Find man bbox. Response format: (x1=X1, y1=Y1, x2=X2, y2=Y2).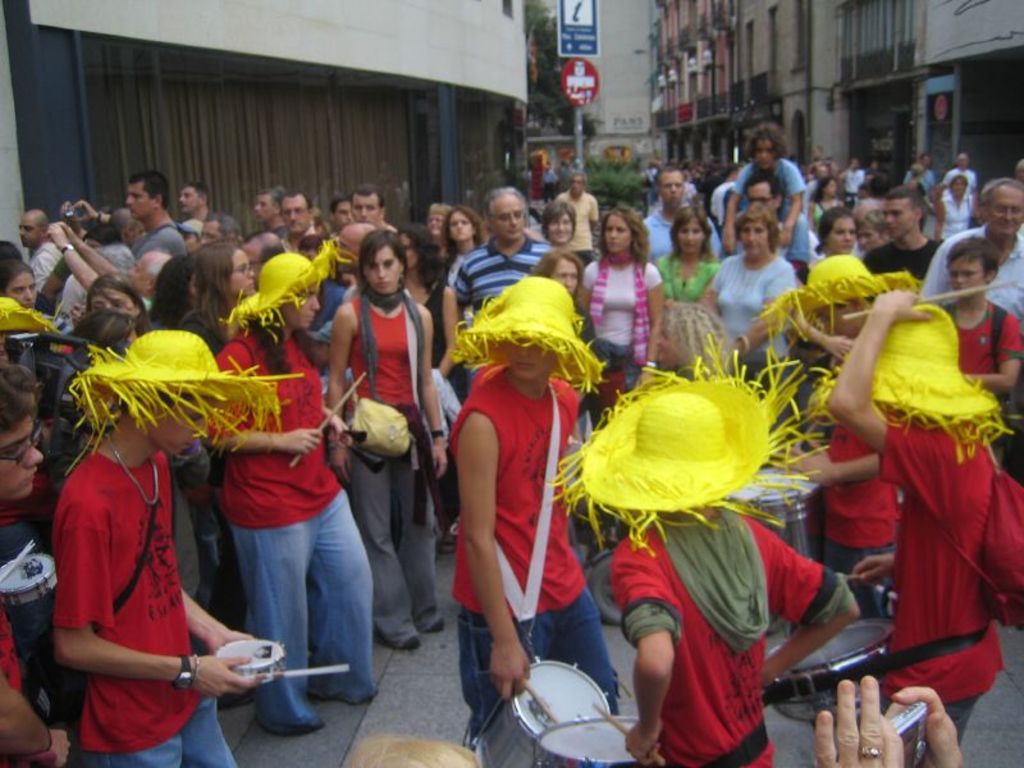
(x1=454, y1=186, x2=562, y2=324).
